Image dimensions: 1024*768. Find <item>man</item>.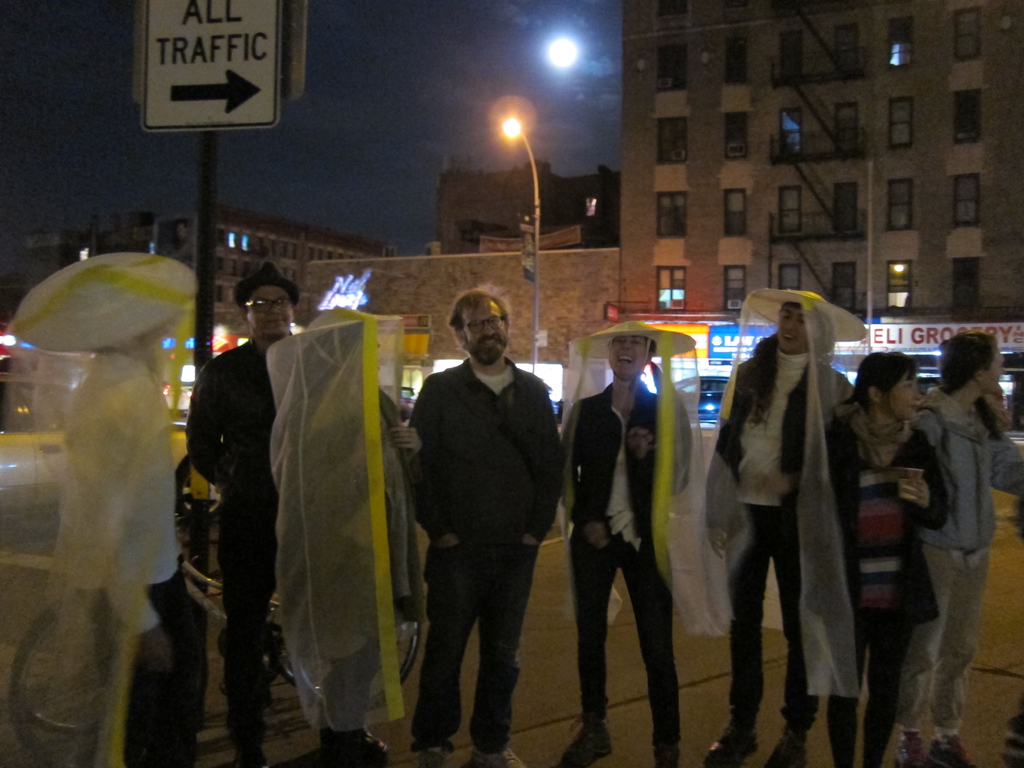
701/302/858/767.
